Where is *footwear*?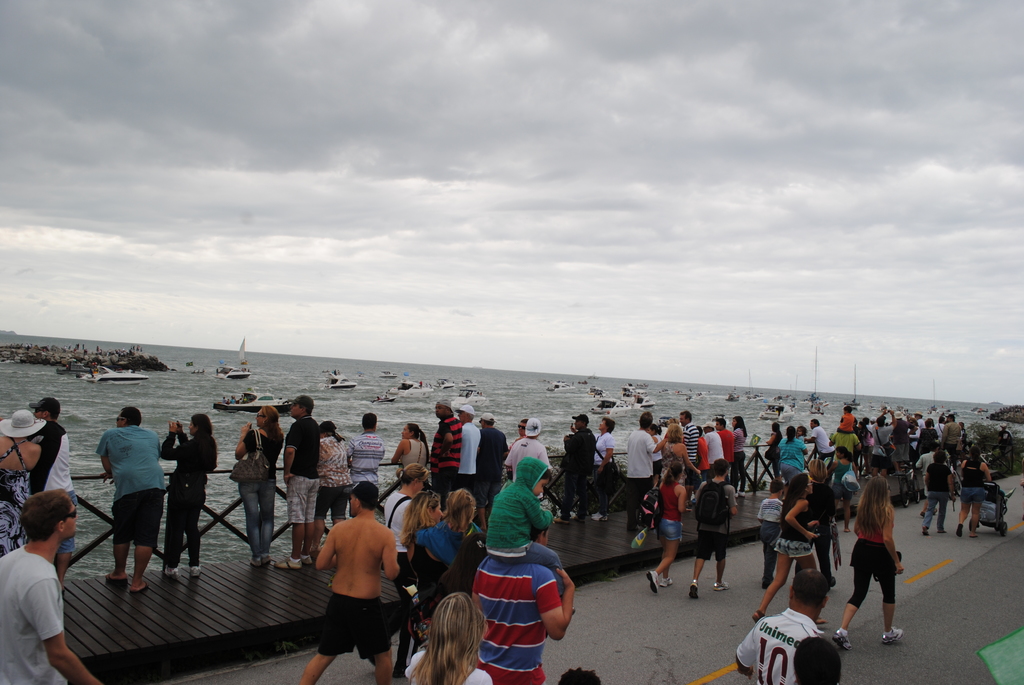
BBox(648, 573, 662, 594).
